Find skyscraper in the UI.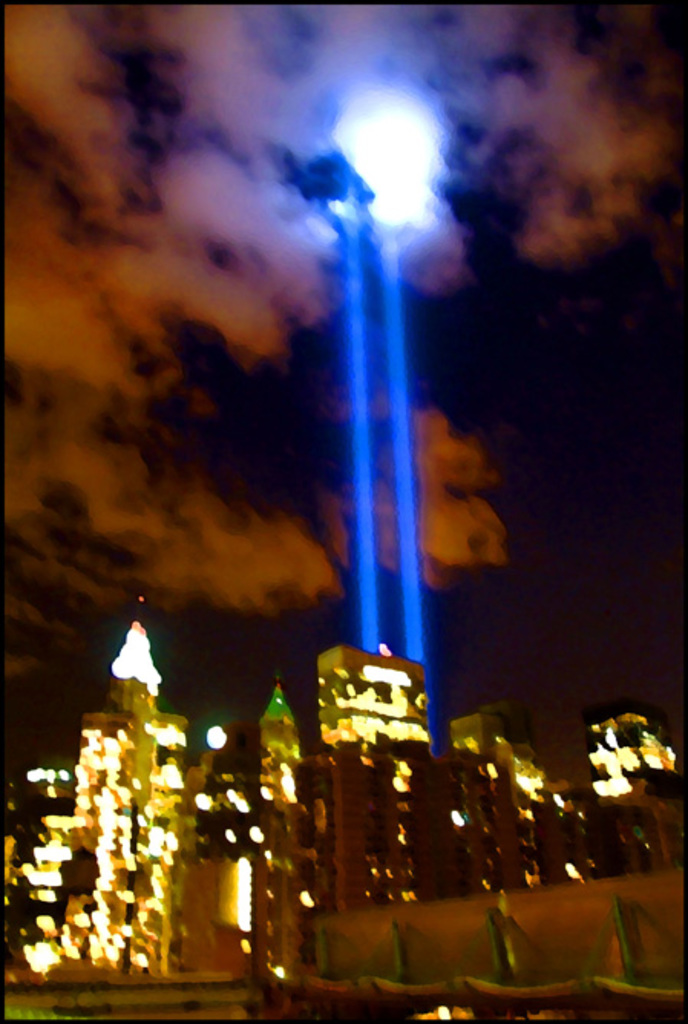
UI element at [101, 607, 162, 816].
